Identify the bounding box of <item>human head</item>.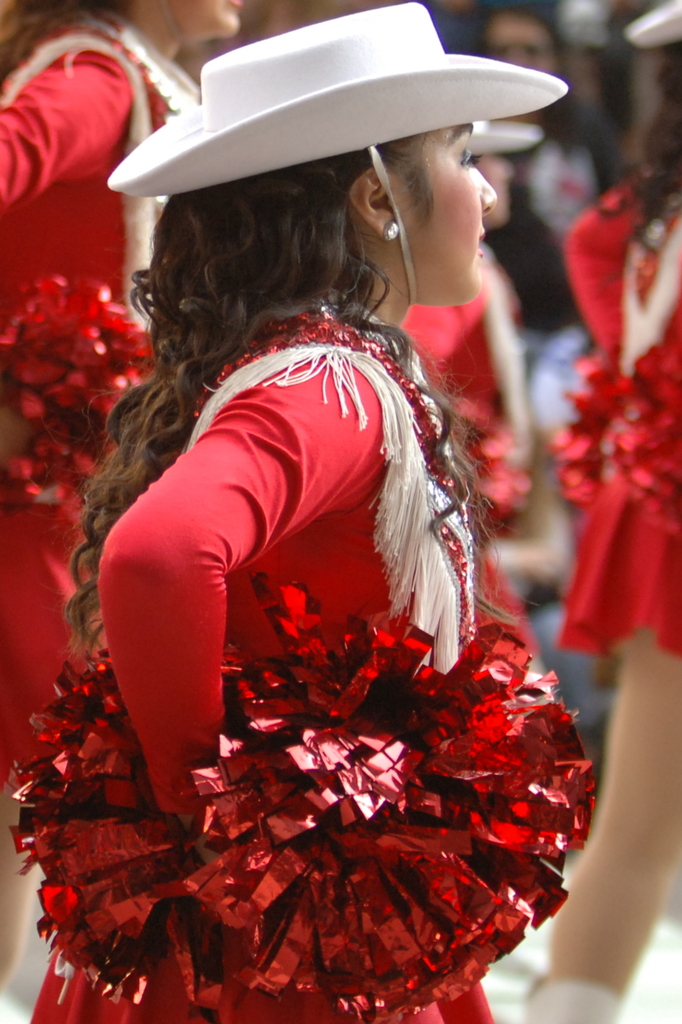
[18, 0, 248, 40].
